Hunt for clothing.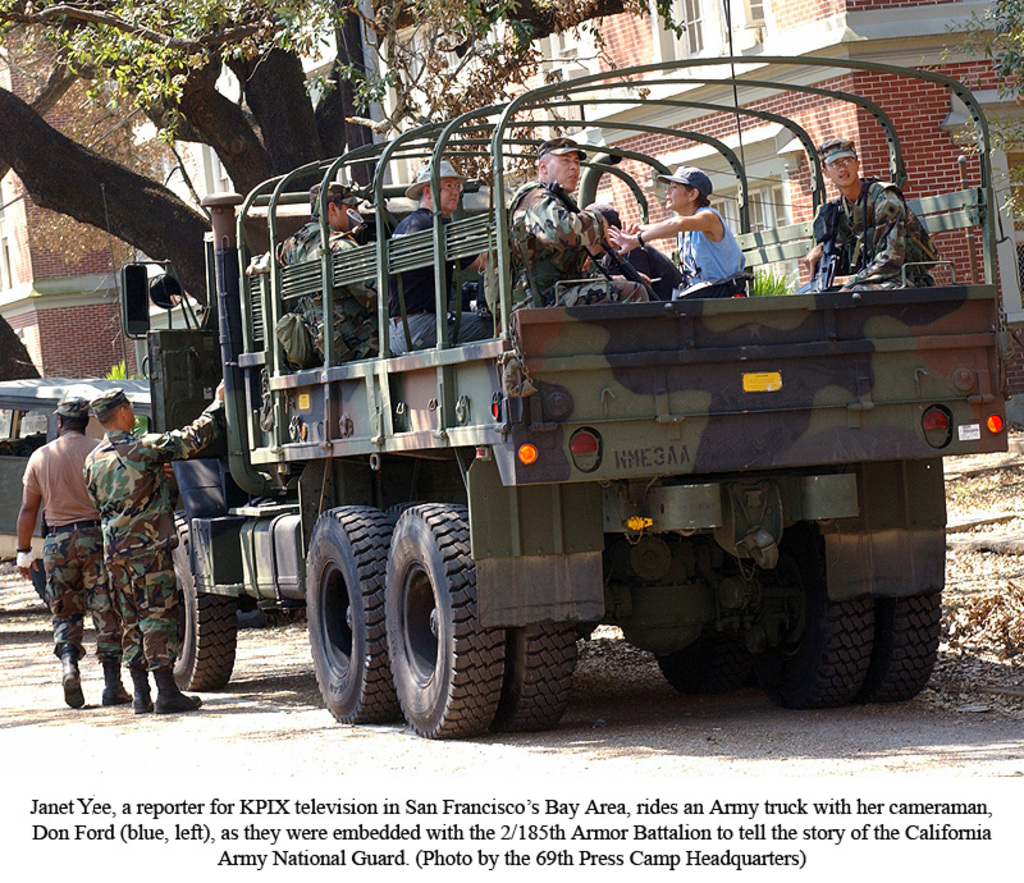
Hunted down at bbox=(78, 411, 210, 667).
